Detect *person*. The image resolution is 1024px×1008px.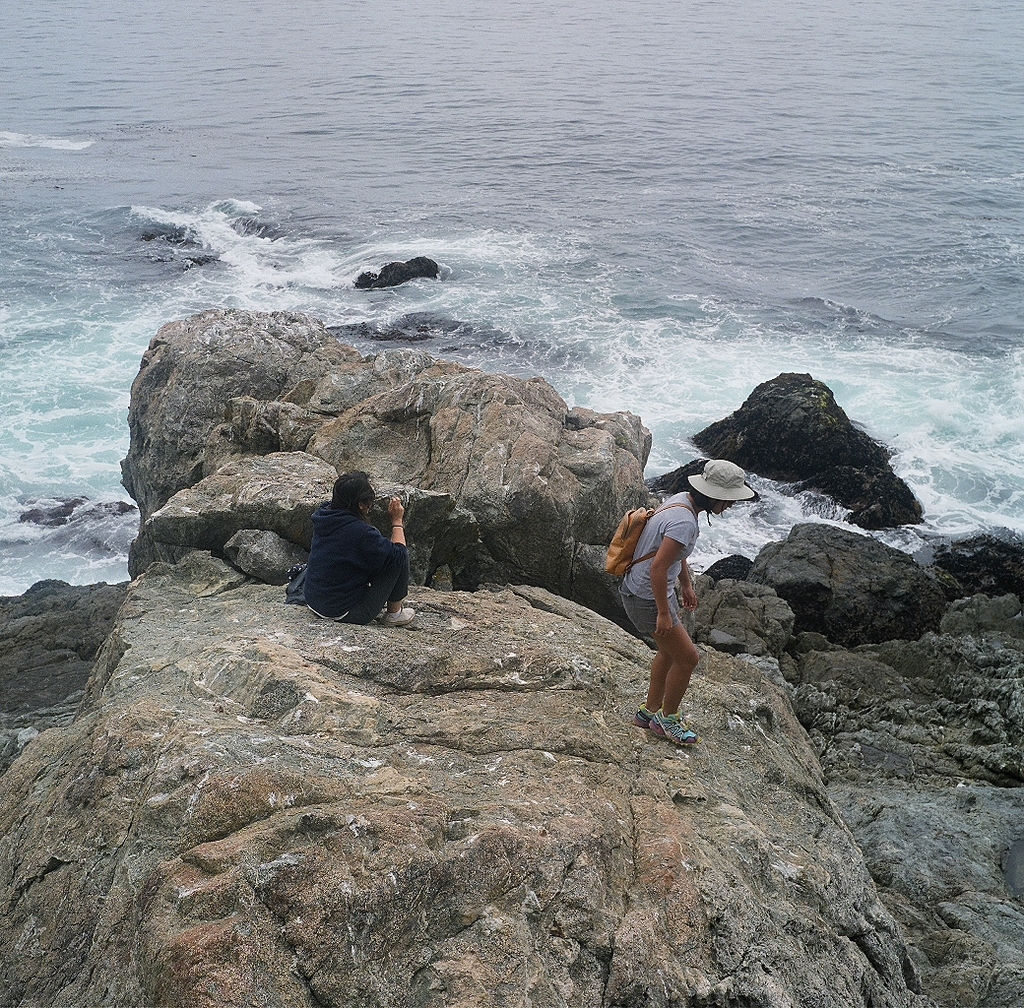
bbox=(619, 457, 741, 752).
